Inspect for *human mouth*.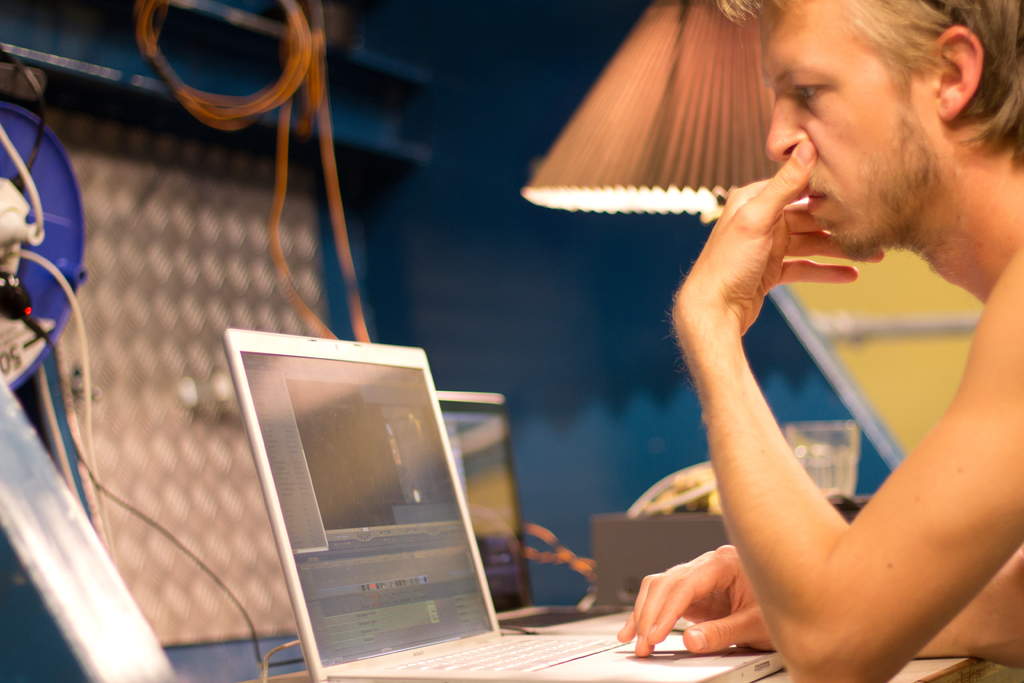
Inspection: [x1=809, y1=185, x2=829, y2=213].
